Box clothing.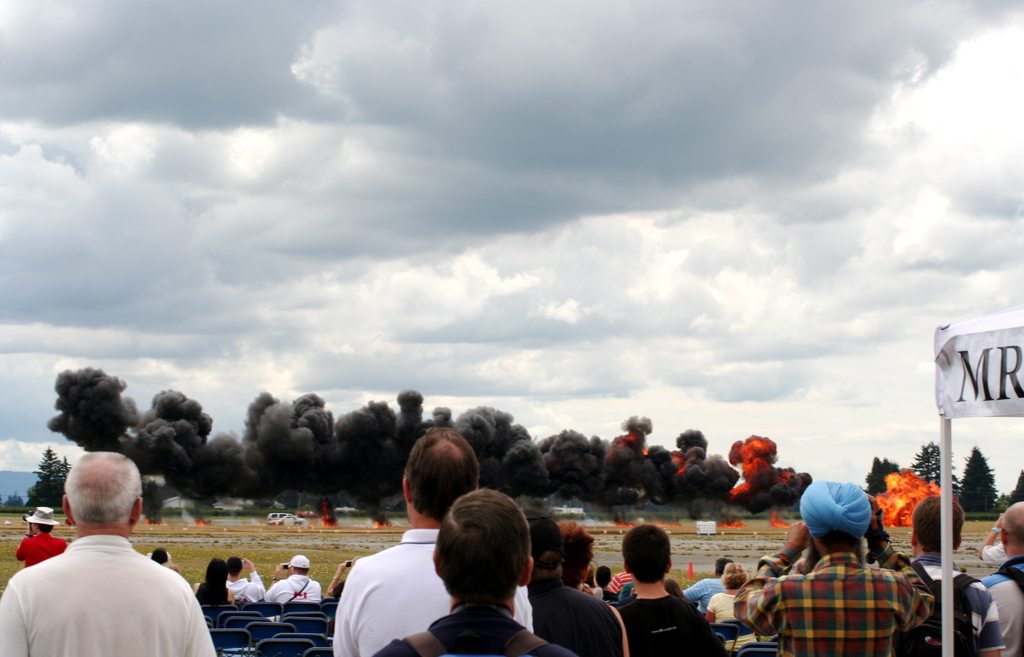
<bbox>331, 524, 534, 656</bbox>.
